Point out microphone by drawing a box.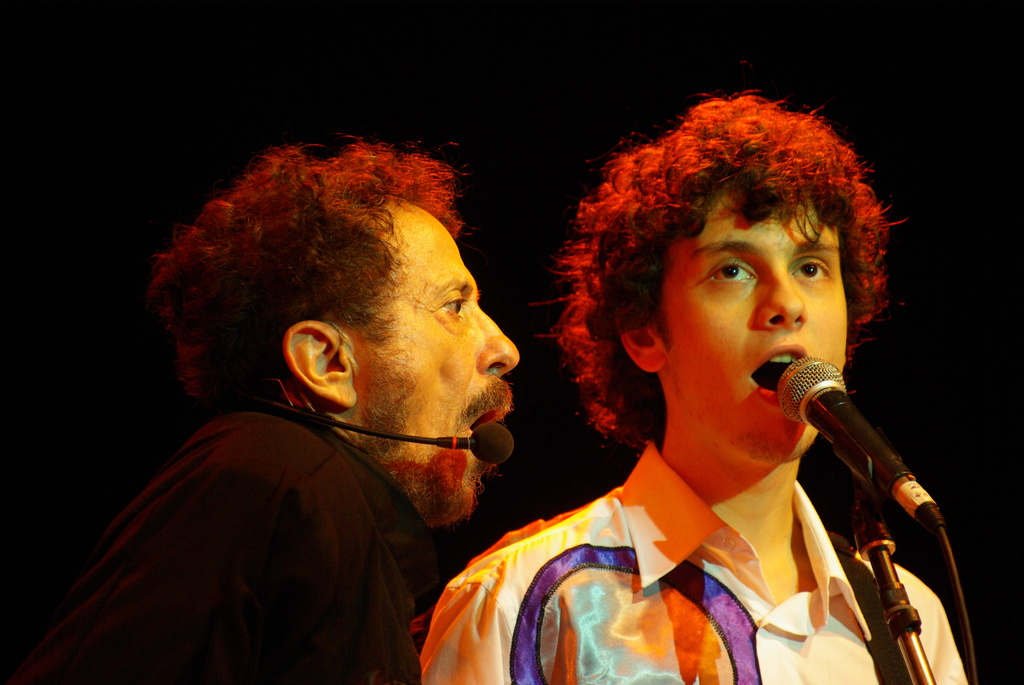
{"x1": 762, "y1": 370, "x2": 914, "y2": 537}.
